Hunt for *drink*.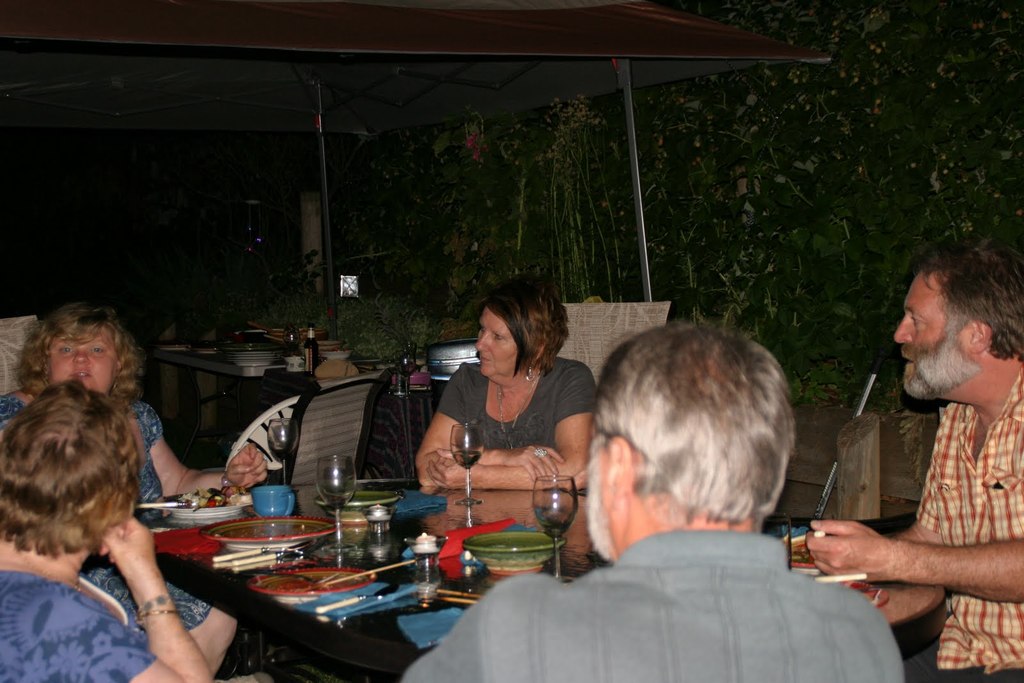
Hunted down at box=[453, 452, 482, 466].
